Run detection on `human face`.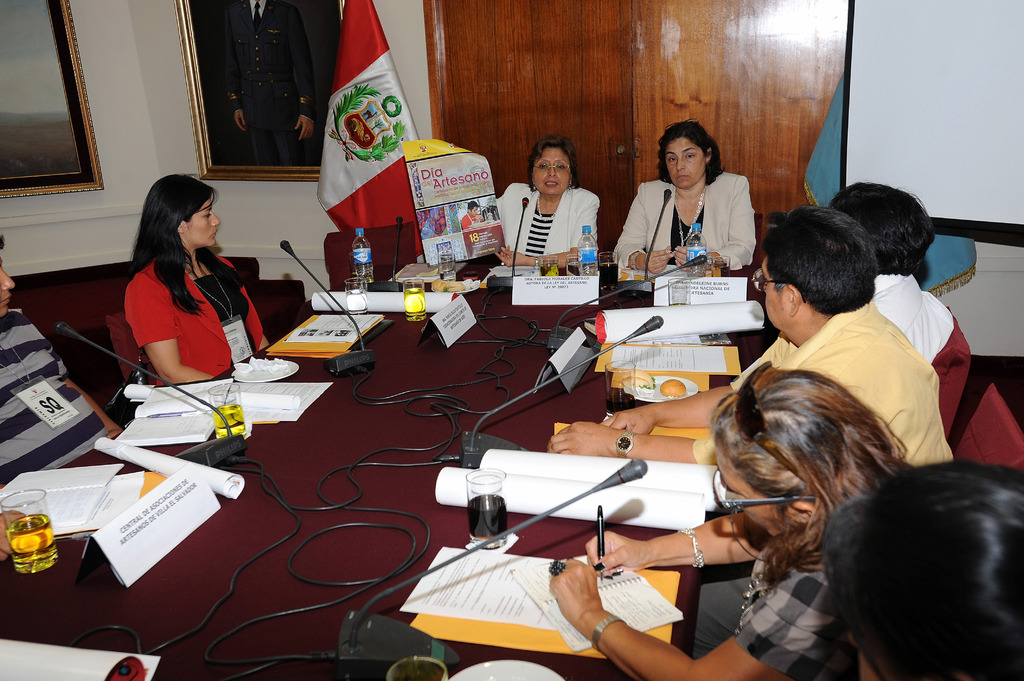
Result: (530,146,573,196).
